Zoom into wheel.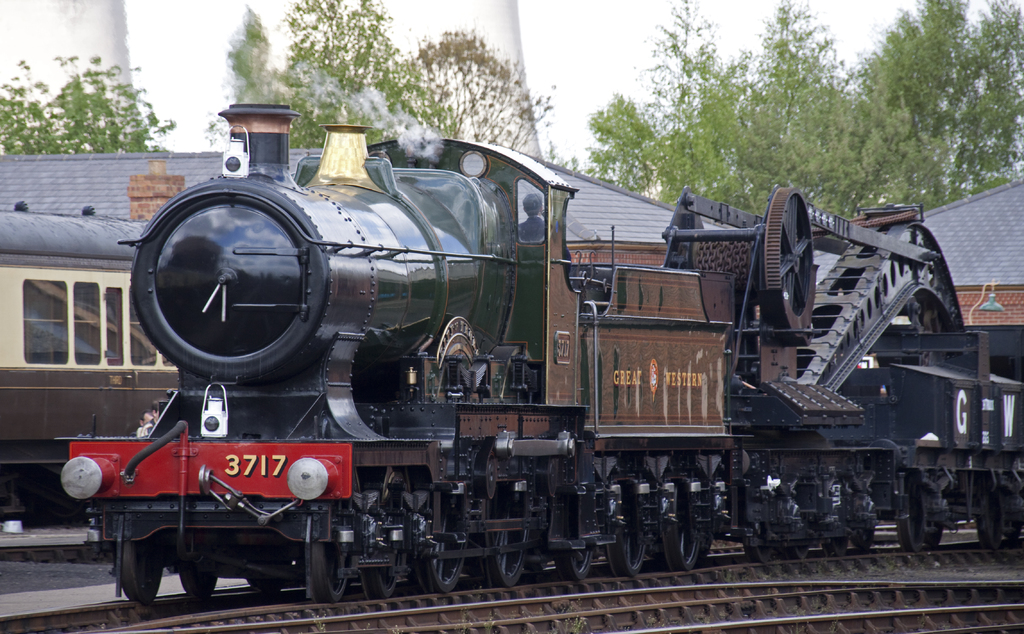
Zoom target: box(422, 538, 468, 596).
